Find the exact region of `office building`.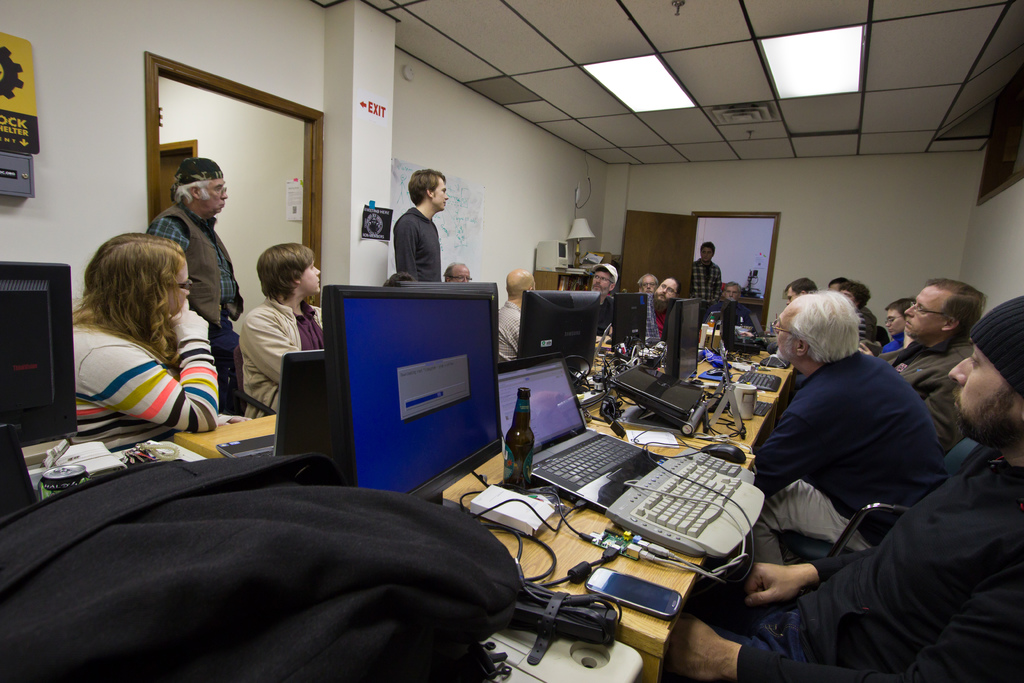
Exact region: box=[16, 12, 951, 682].
